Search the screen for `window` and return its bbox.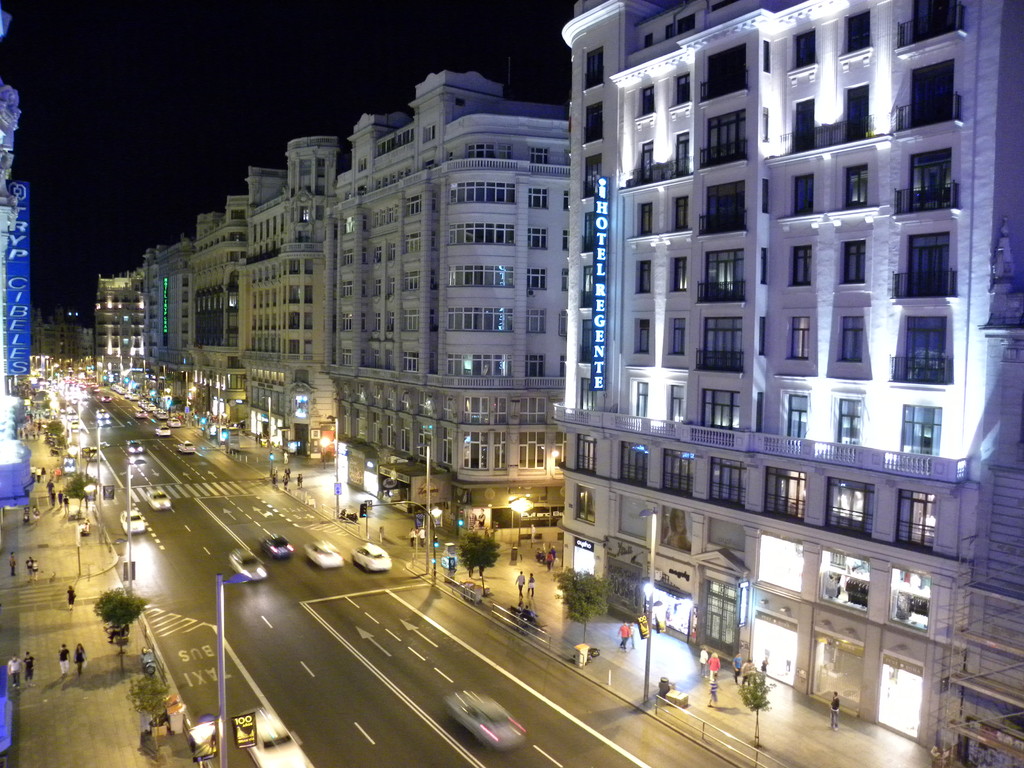
Found: 351 381 364 403.
